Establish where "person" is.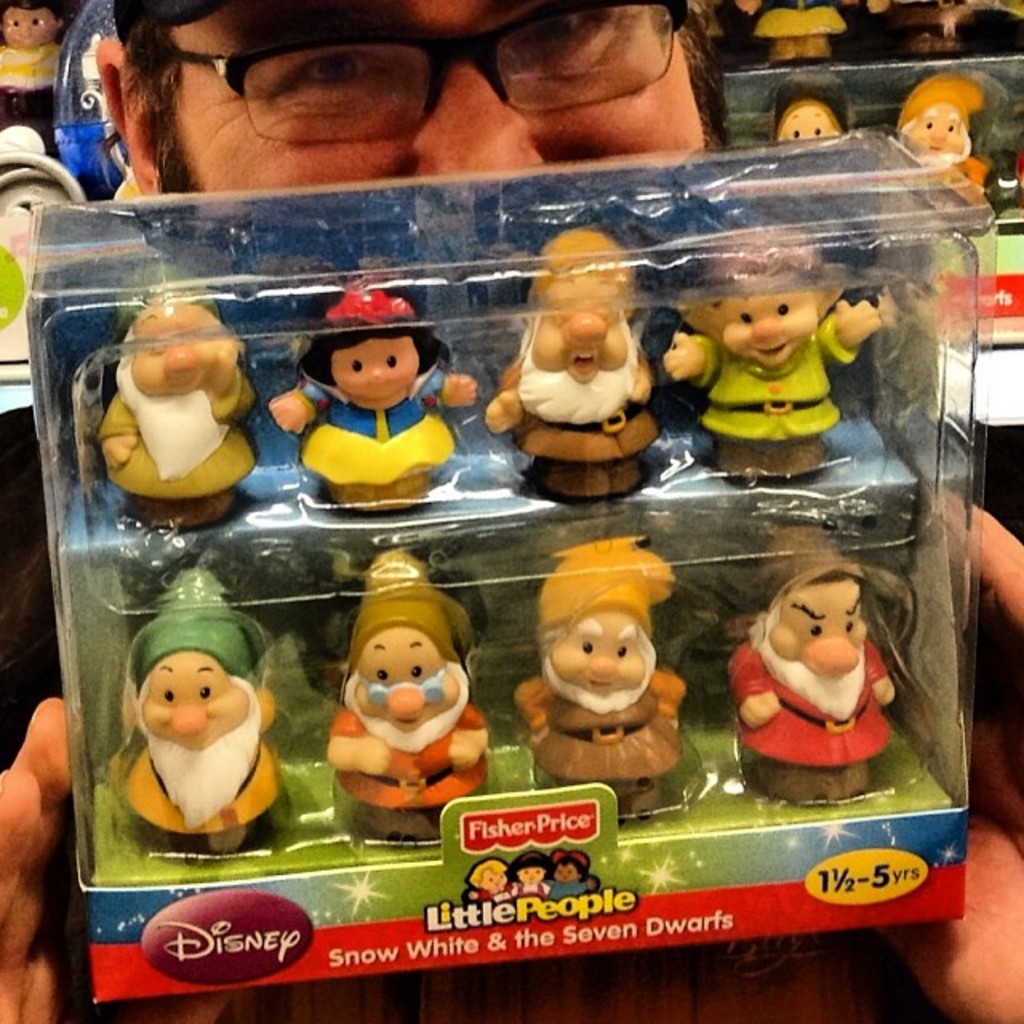
Established at {"x1": 723, "y1": 523, "x2": 896, "y2": 802}.
